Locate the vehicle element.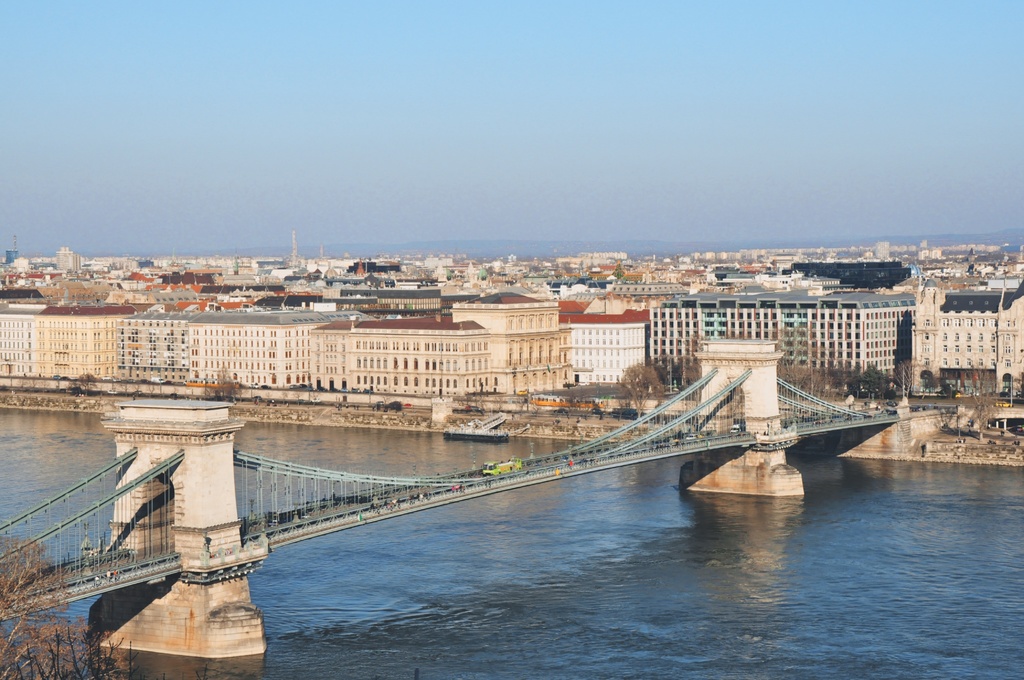
Element bbox: 183, 376, 238, 388.
